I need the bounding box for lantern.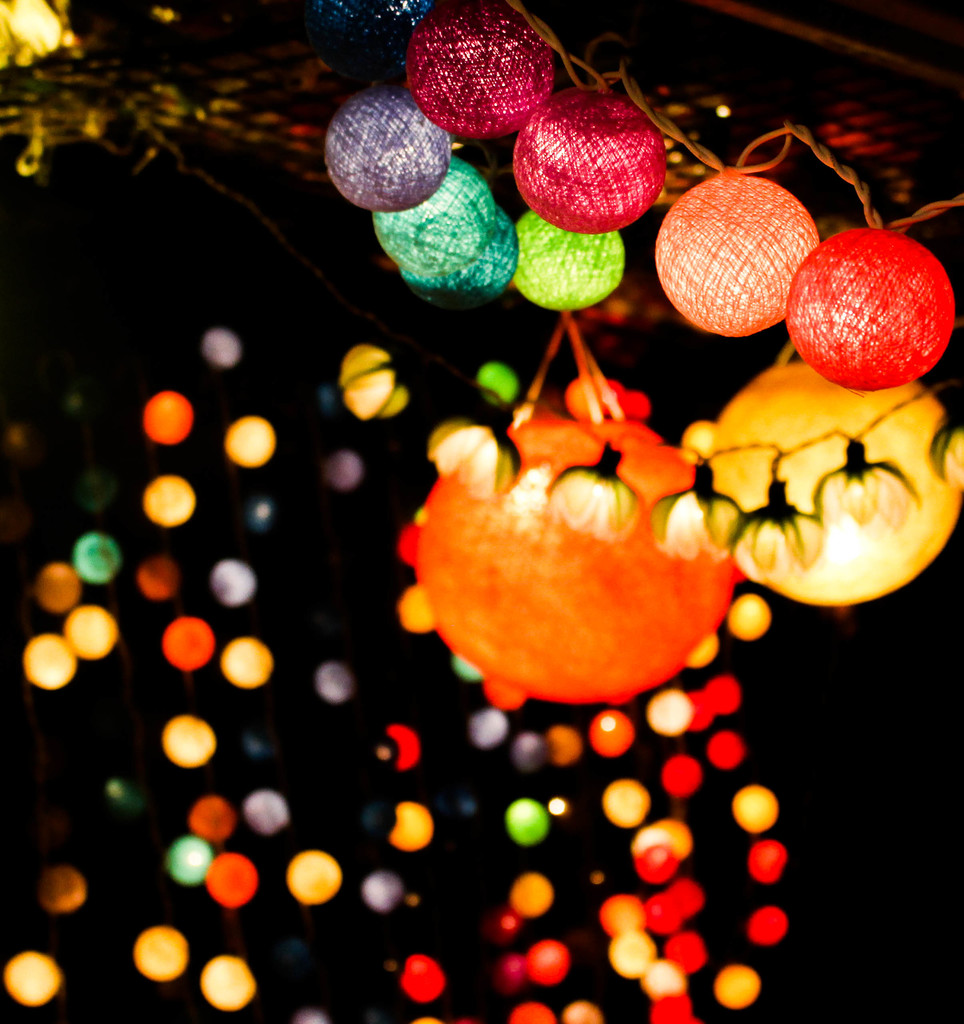
Here it is: x1=472 y1=712 x2=506 y2=749.
